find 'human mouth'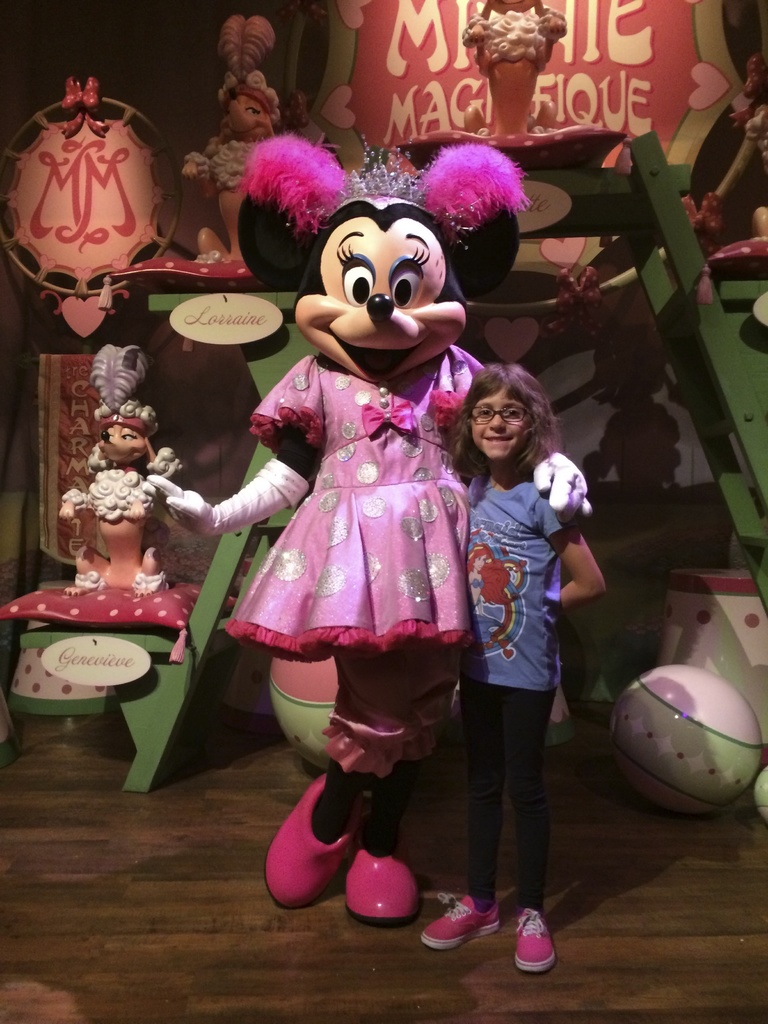
480:428:515:449
